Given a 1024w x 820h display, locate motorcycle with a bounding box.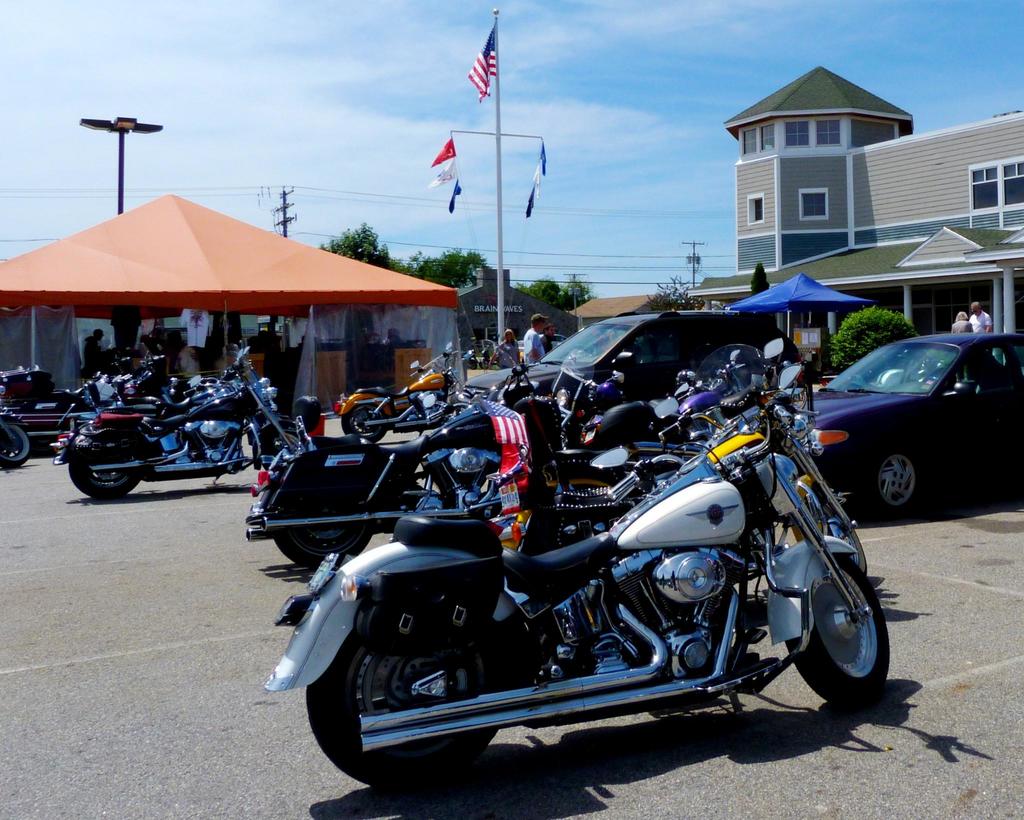
Located: region(548, 359, 636, 422).
